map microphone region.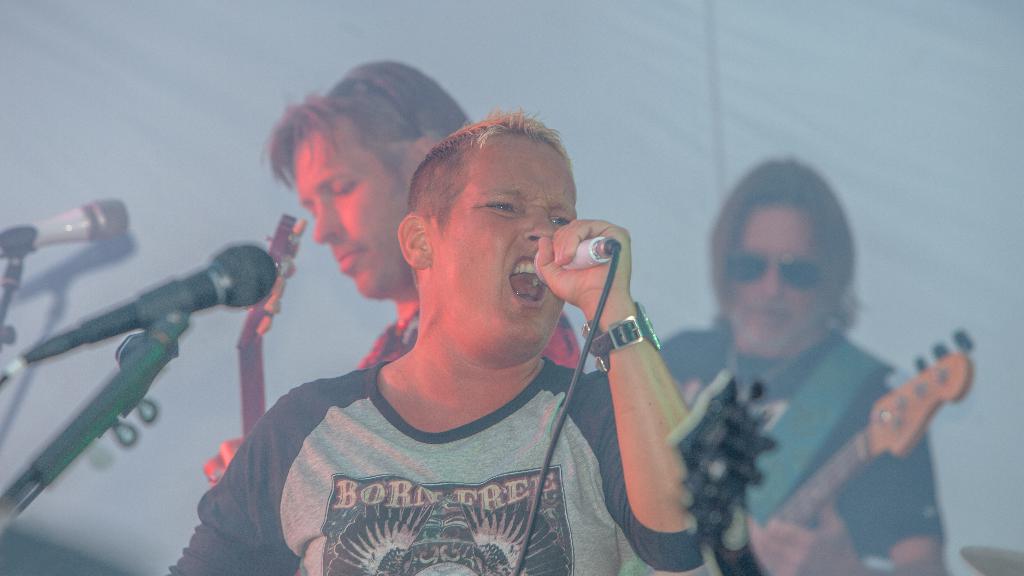
Mapped to <bbox>0, 198, 130, 246</bbox>.
